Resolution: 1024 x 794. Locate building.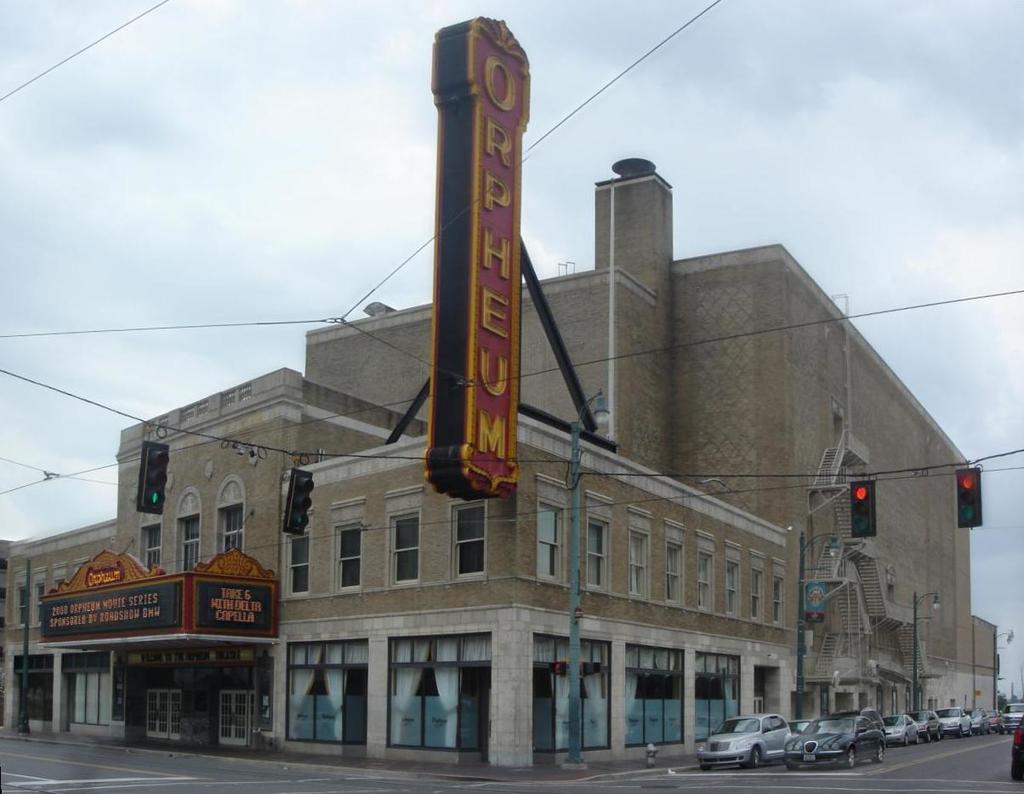
bbox(302, 168, 970, 710).
